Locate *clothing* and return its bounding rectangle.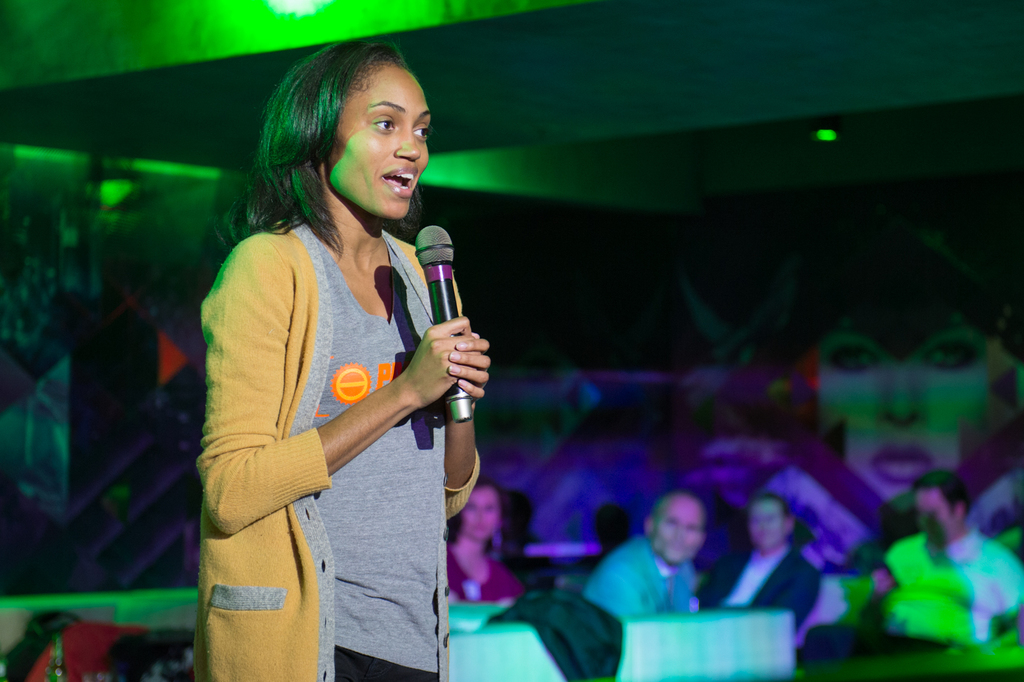
[left=700, top=542, right=825, bottom=635].
